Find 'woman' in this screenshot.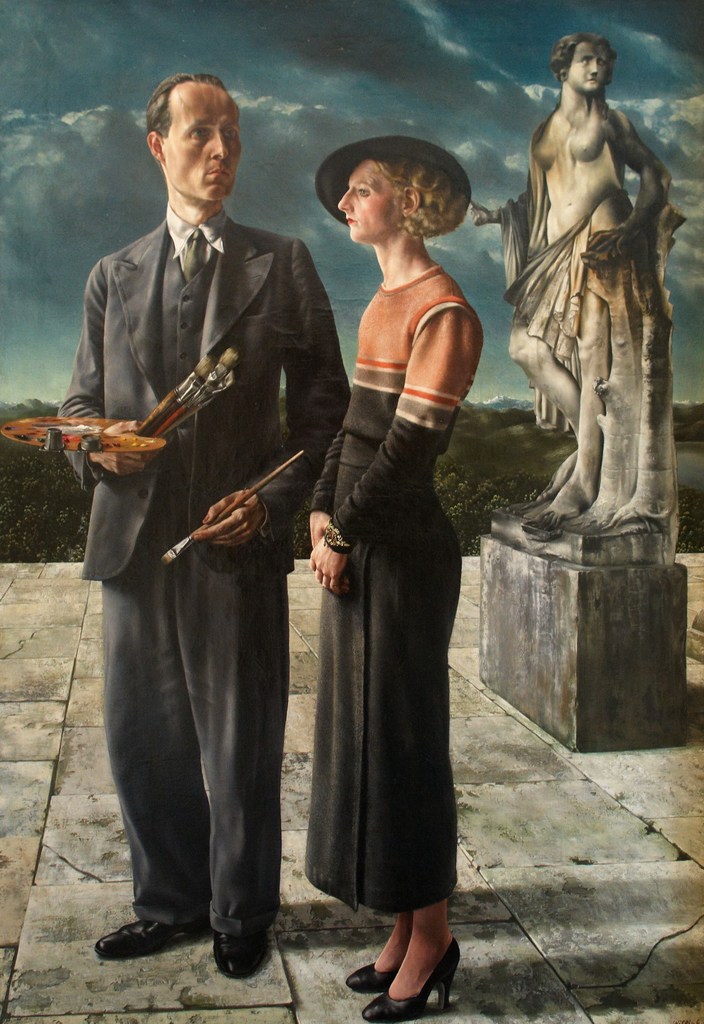
The bounding box for 'woman' is select_region(455, 35, 673, 536).
